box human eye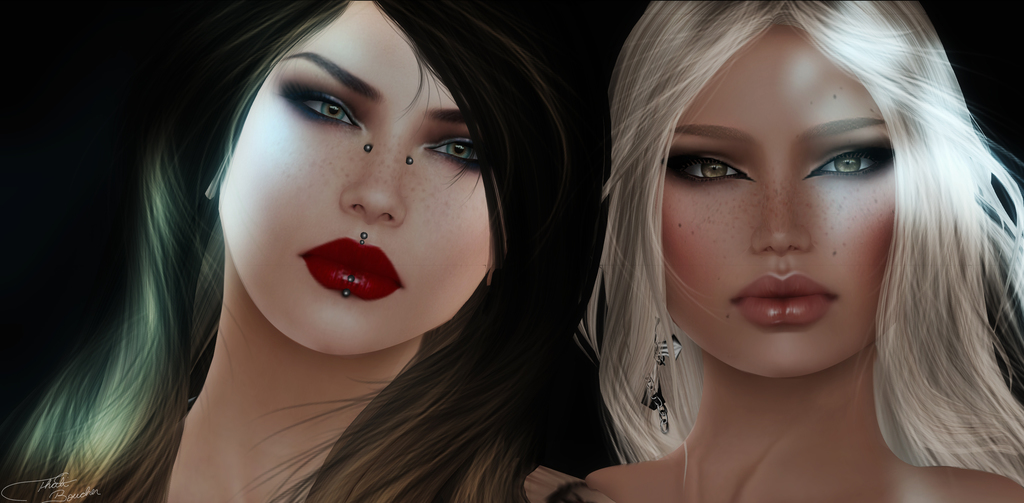
rect(813, 135, 894, 186)
